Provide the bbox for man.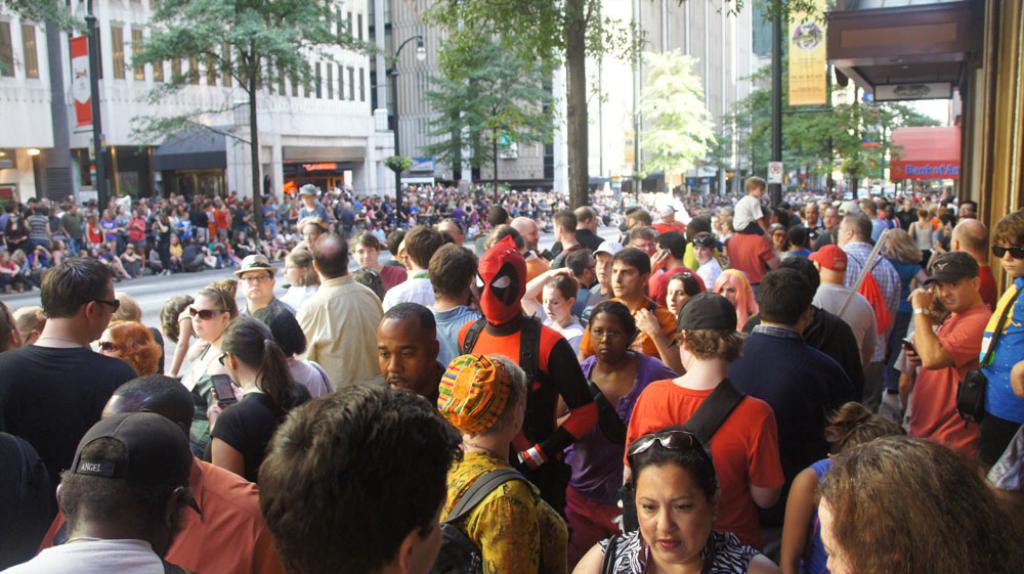
crop(956, 201, 978, 217).
